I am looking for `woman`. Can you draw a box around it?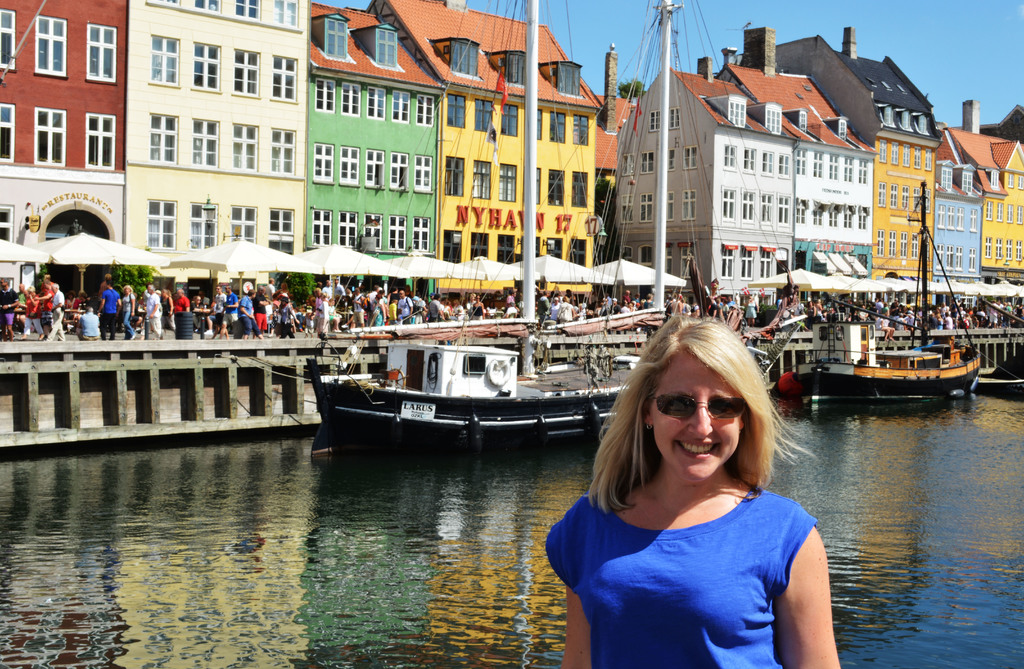
Sure, the bounding box is <bbox>278, 296, 297, 337</bbox>.
